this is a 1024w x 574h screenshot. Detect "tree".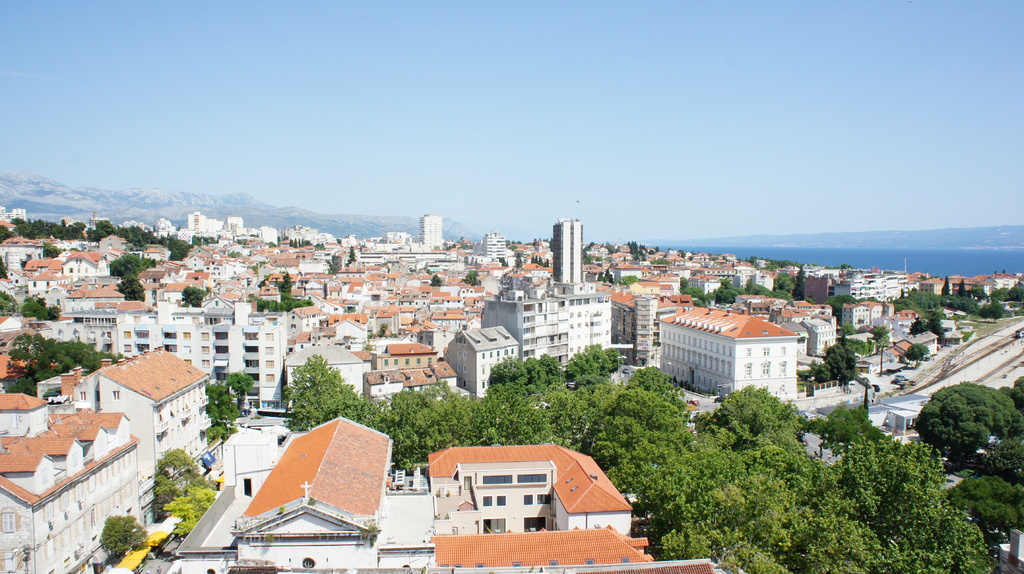
x1=278, y1=355, x2=1023, y2=573.
